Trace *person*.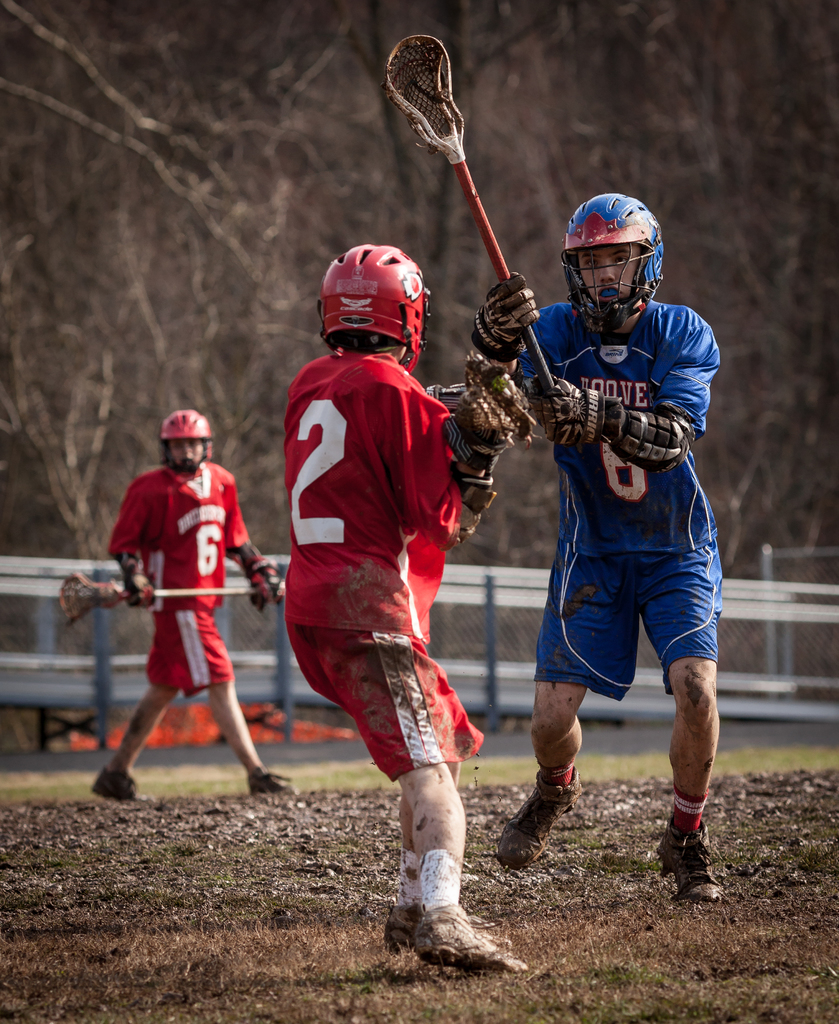
Traced to <bbox>459, 190, 730, 893</bbox>.
